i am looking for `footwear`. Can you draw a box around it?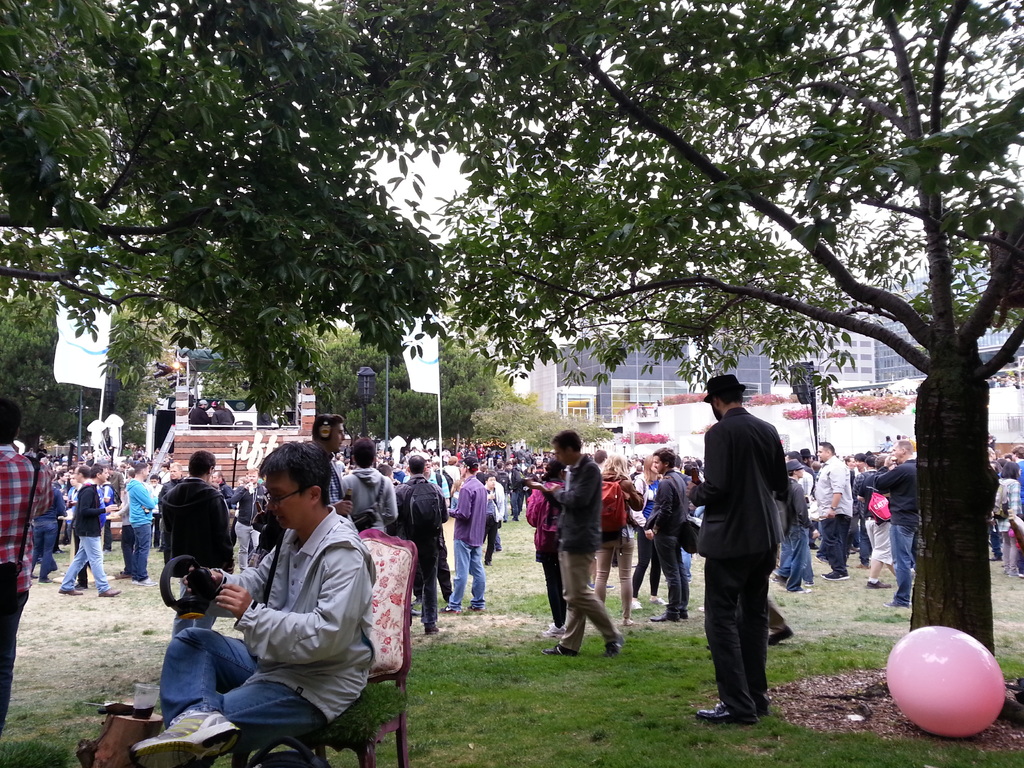
Sure, the bounding box is bbox=(134, 704, 242, 767).
